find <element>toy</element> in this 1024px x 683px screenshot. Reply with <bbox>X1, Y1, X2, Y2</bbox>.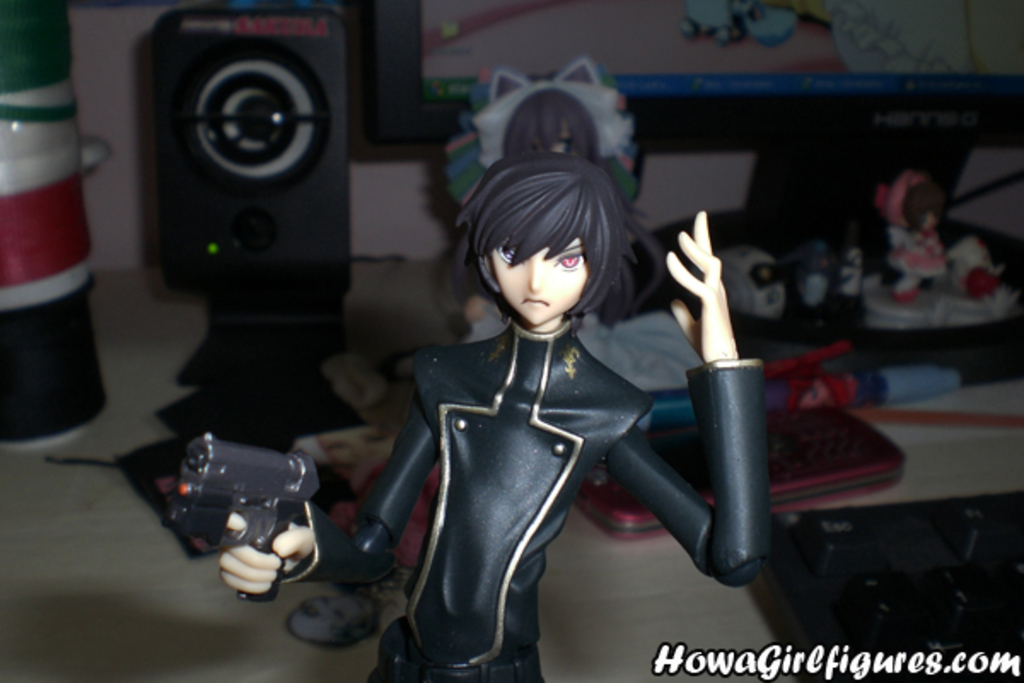
<bbox>254, 121, 829, 657</bbox>.
